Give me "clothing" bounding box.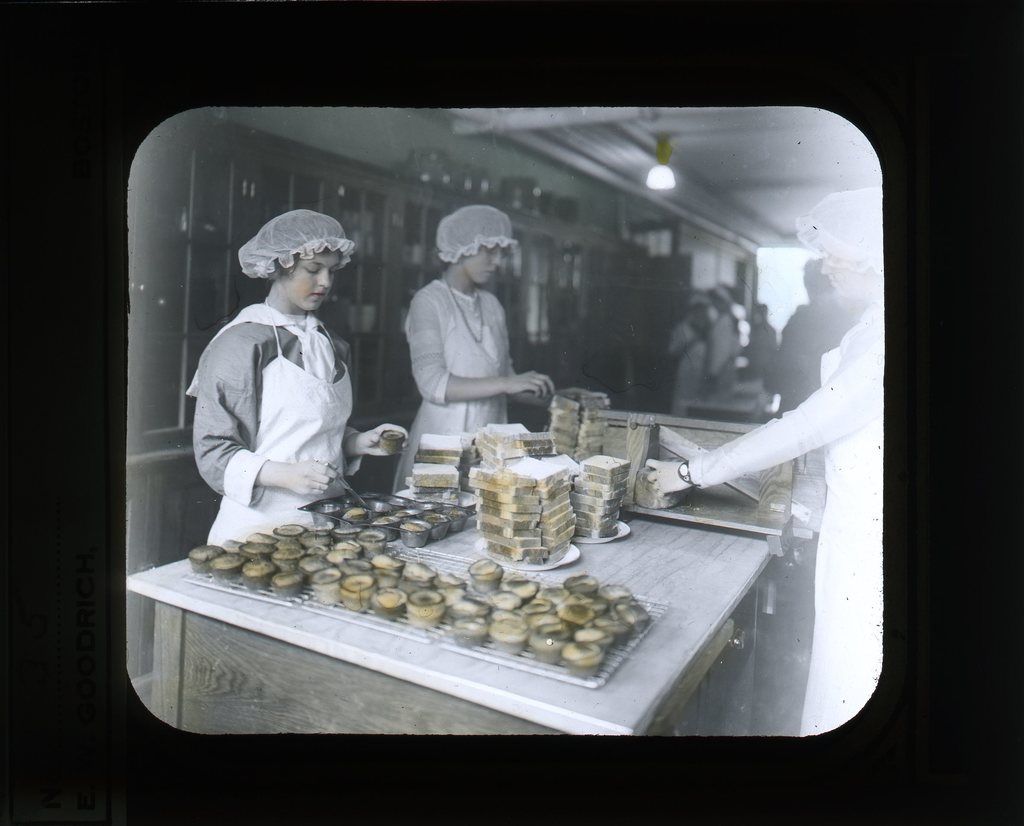
left=383, top=279, right=513, bottom=509.
